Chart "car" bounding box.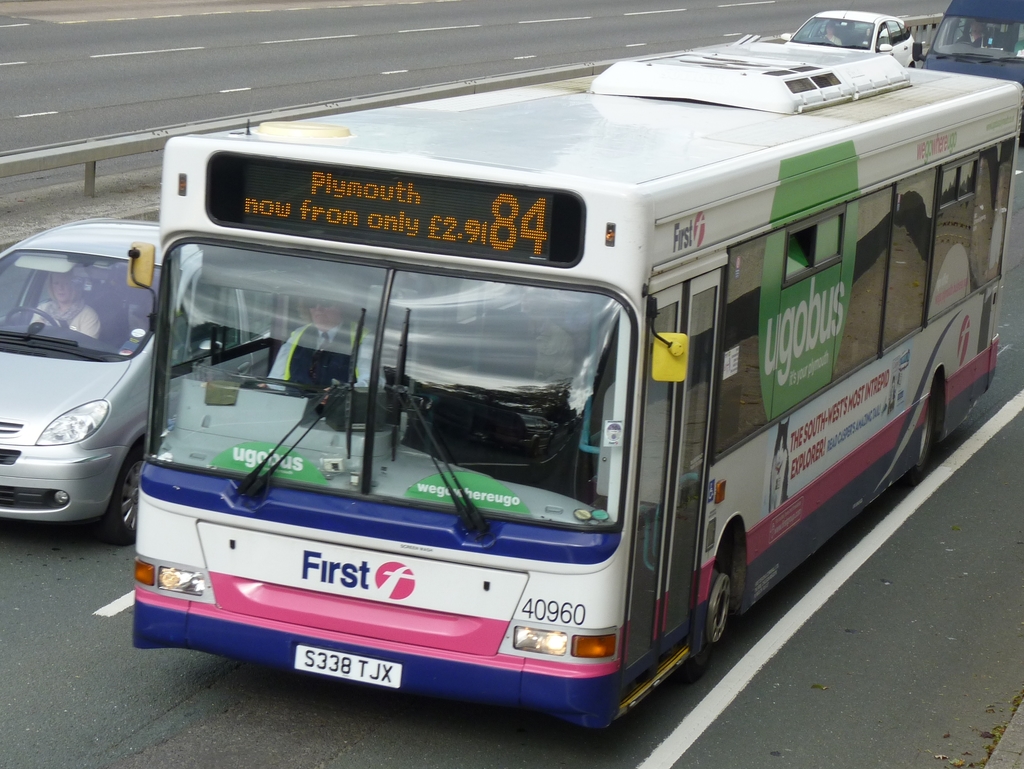
Charted: crop(783, 2, 918, 69).
